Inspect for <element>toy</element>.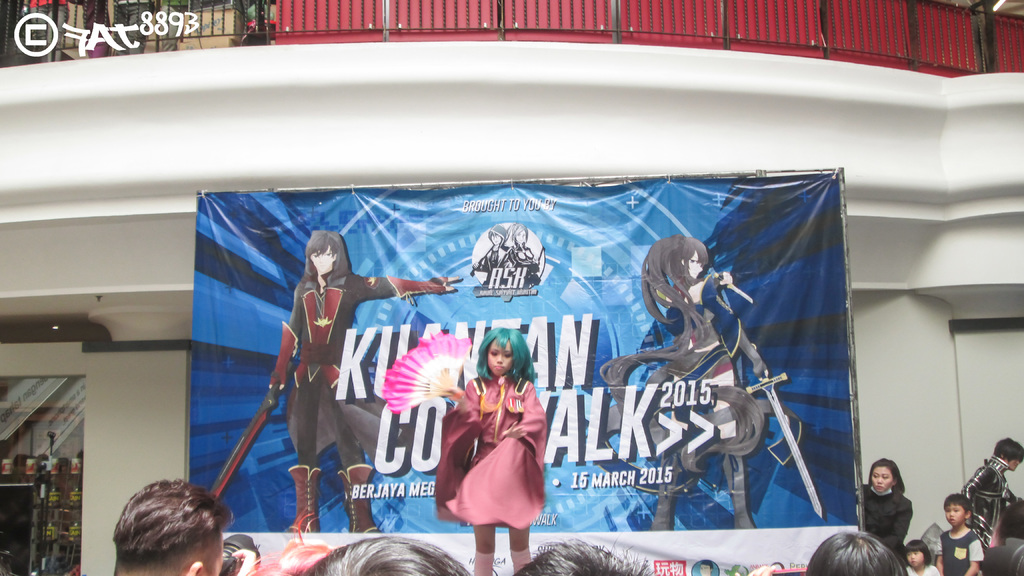
Inspection: 498, 228, 529, 295.
